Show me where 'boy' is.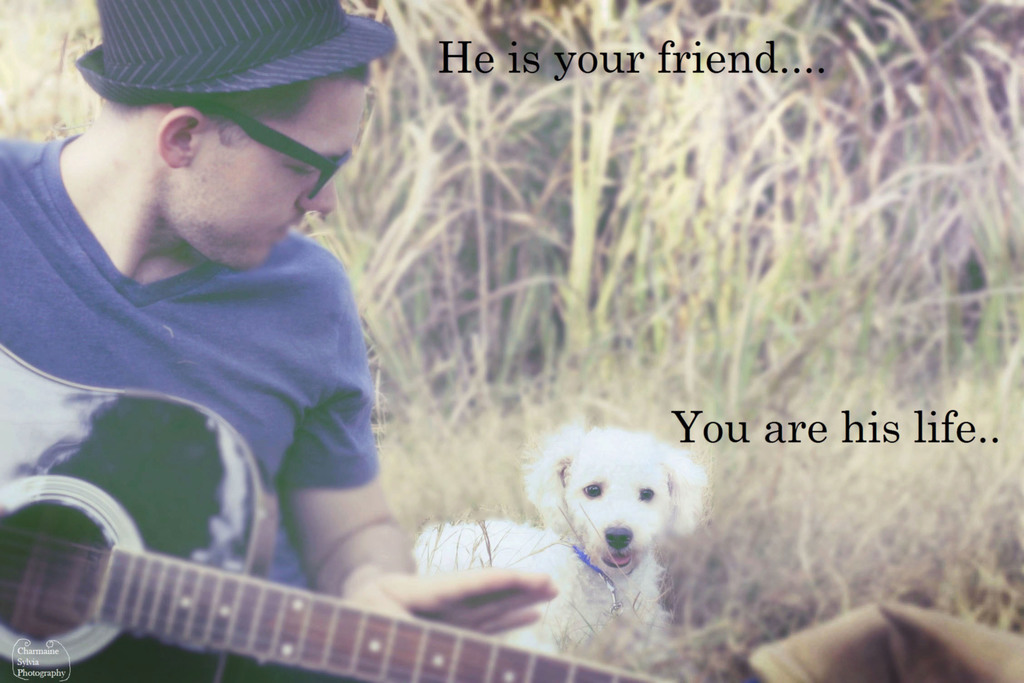
'boy' is at bbox=[3, 0, 464, 679].
